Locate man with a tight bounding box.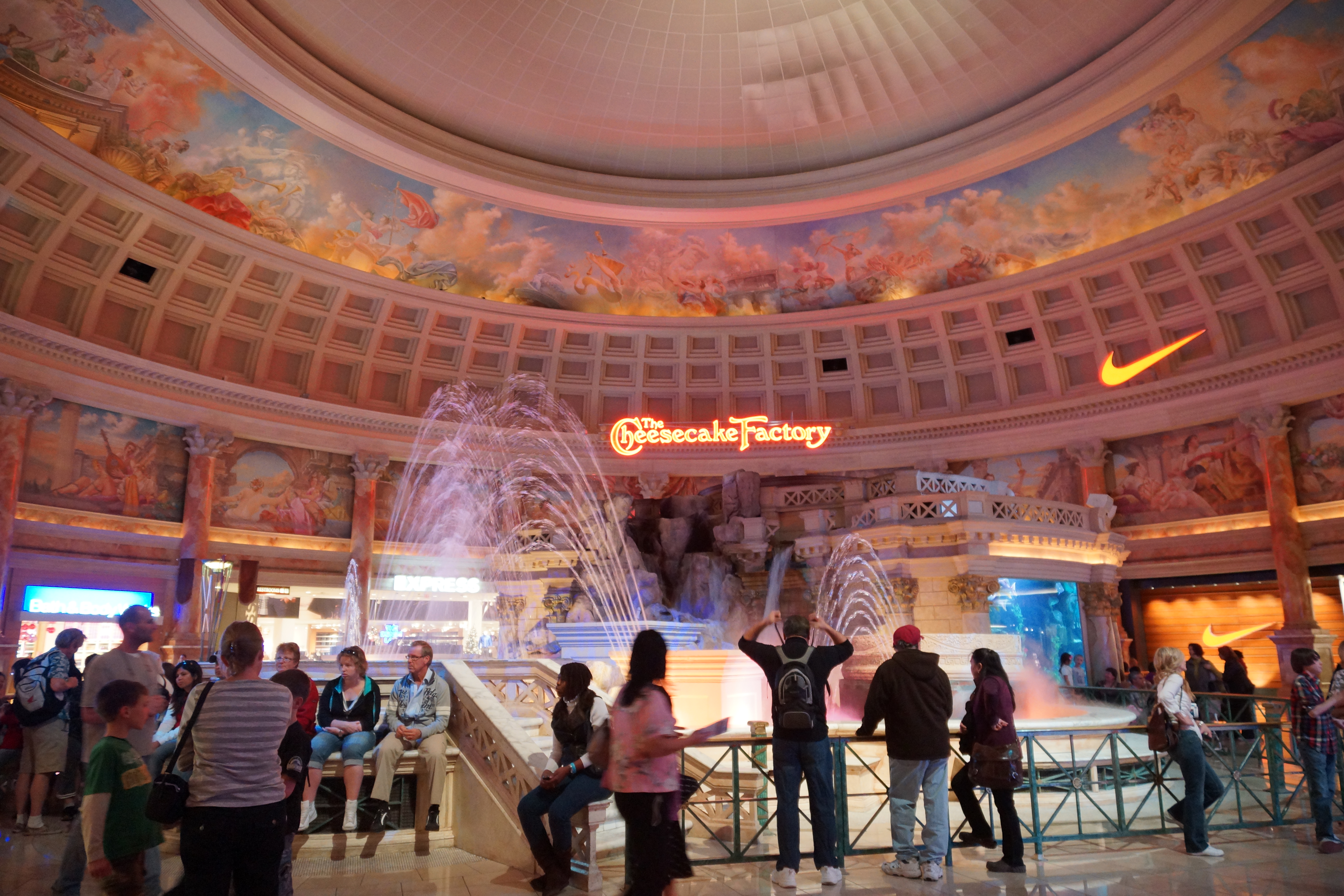
bbox=(196, 141, 218, 195).
